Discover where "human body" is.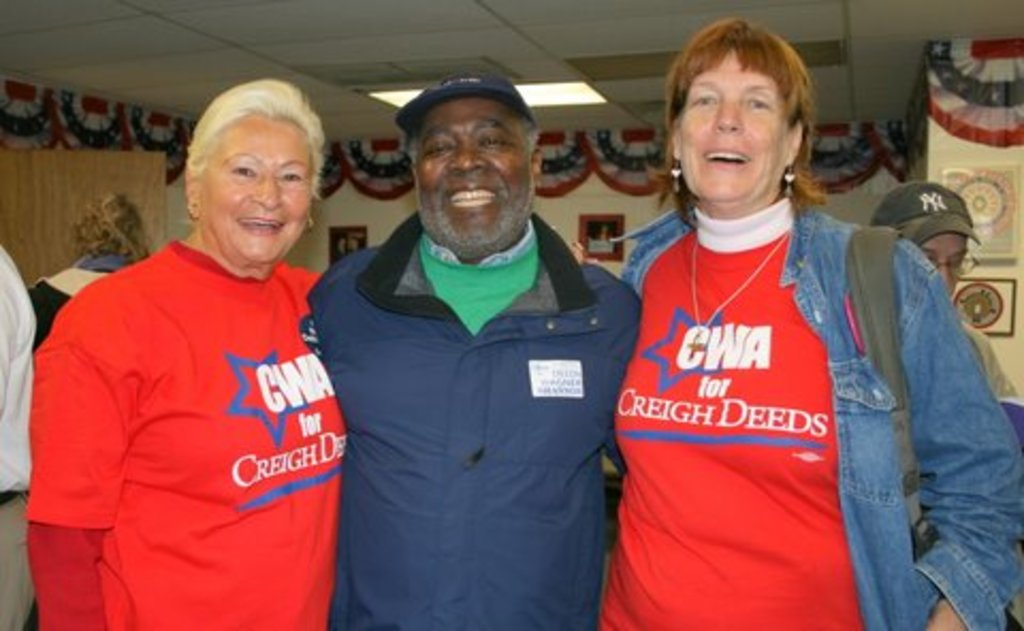
Discovered at 305,220,644,629.
